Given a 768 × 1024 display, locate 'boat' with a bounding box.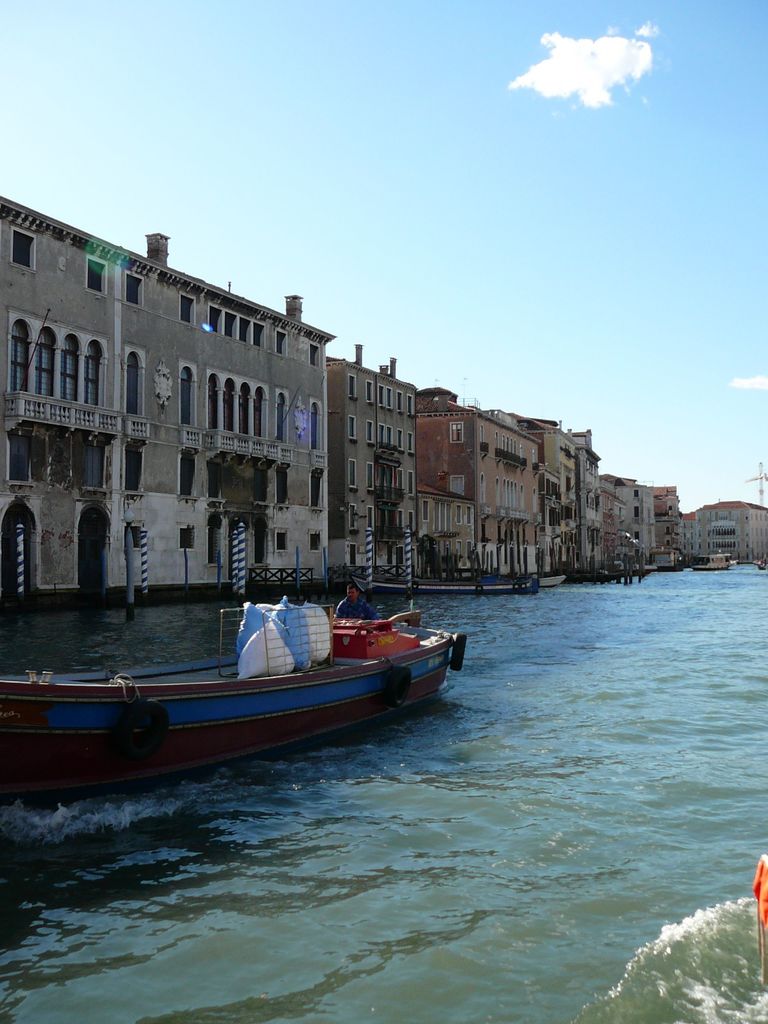
Located: Rect(760, 559, 767, 568).
